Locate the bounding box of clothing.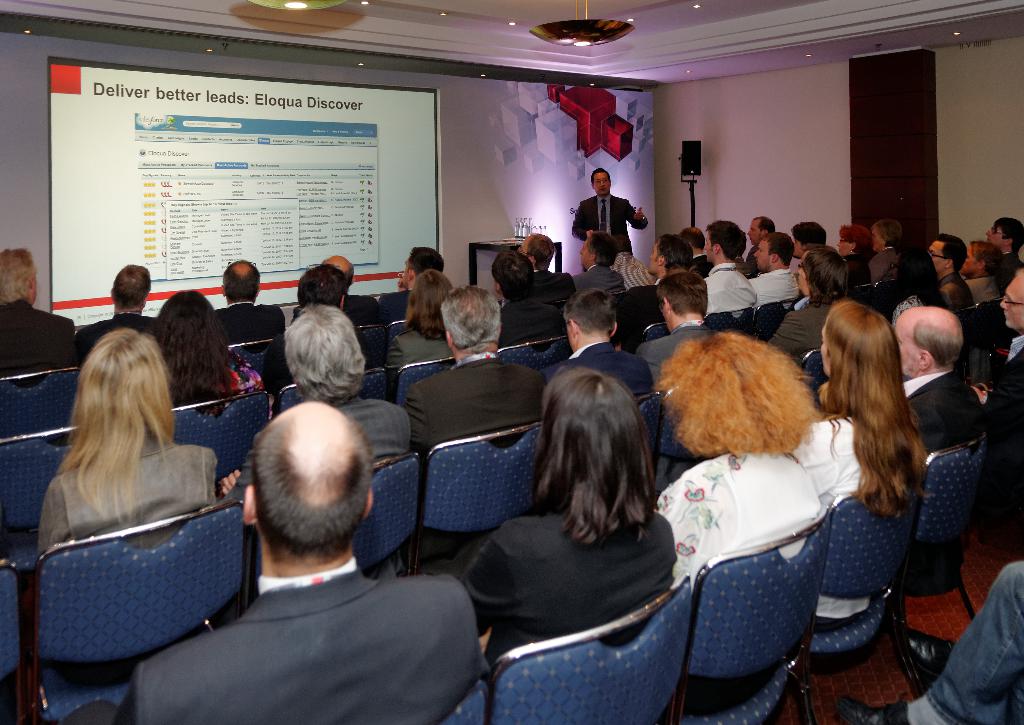
Bounding box: l=385, t=337, r=443, b=370.
